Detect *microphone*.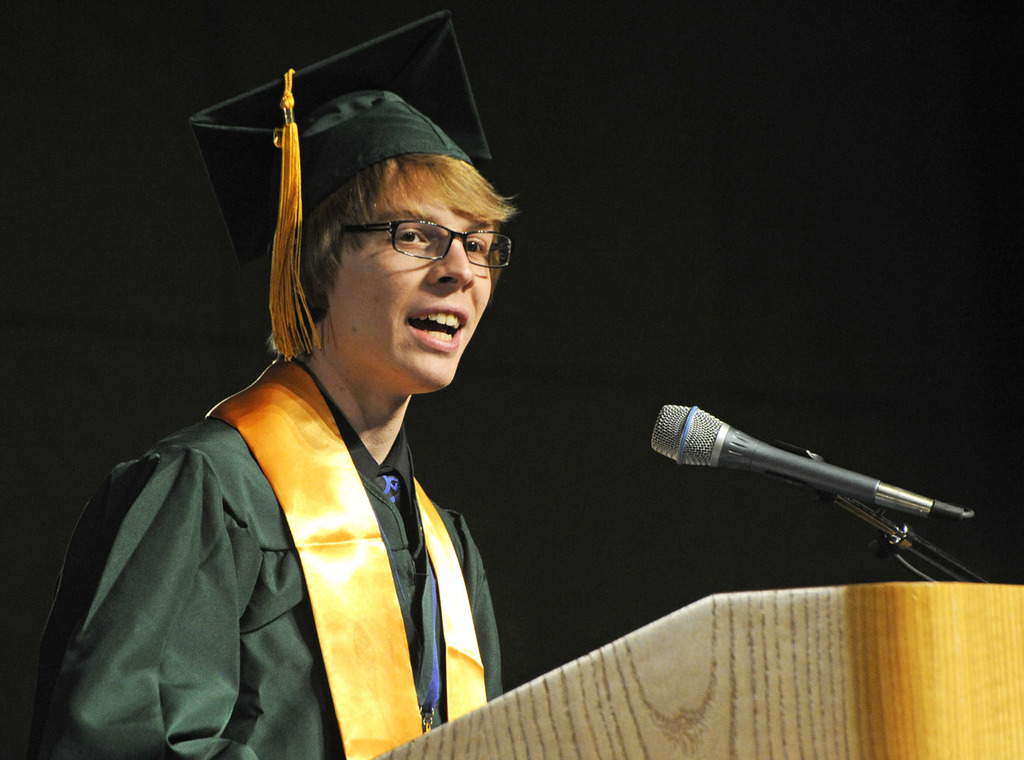
Detected at <box>644,404,967,562</box>.
